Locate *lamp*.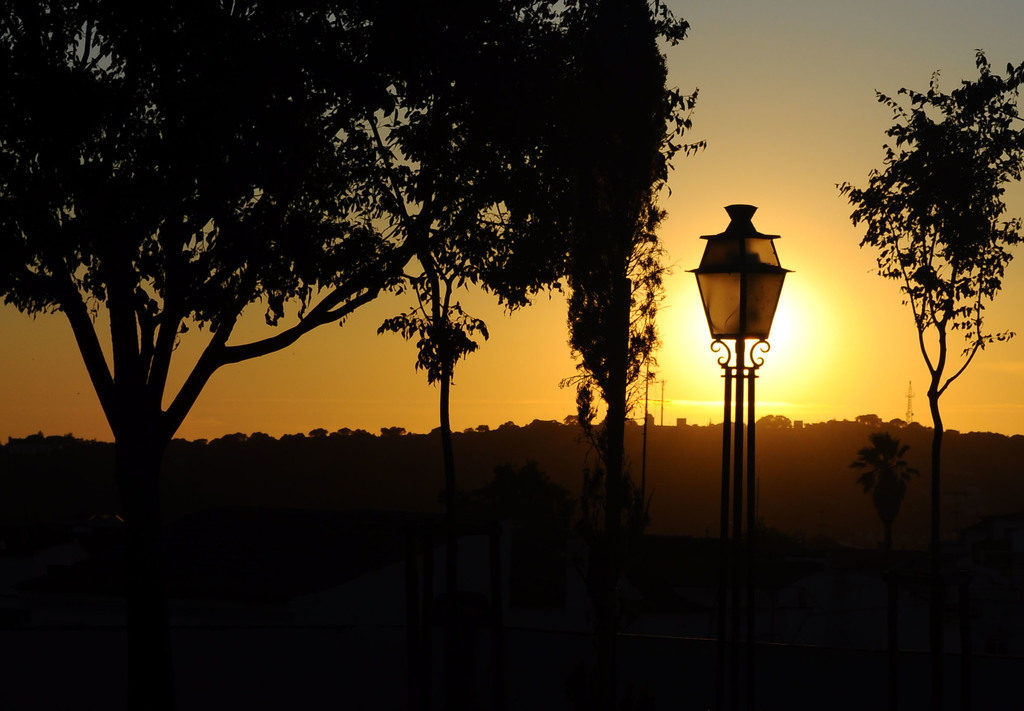
Bounding box: 680 203 793 710.
